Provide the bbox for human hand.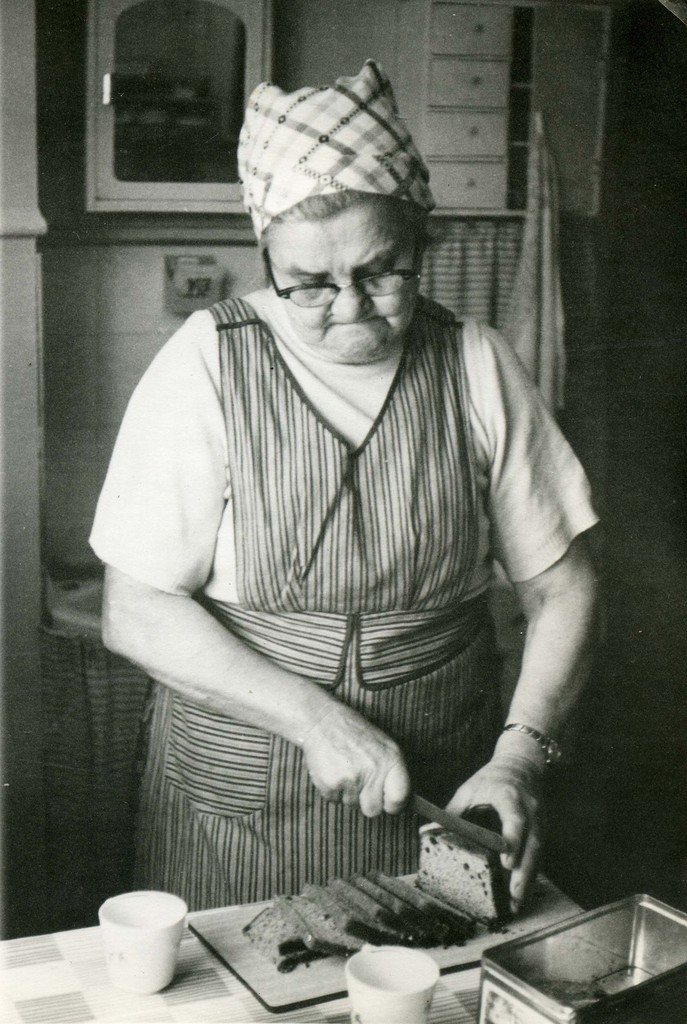
locate(438, 755, 547, 920).
